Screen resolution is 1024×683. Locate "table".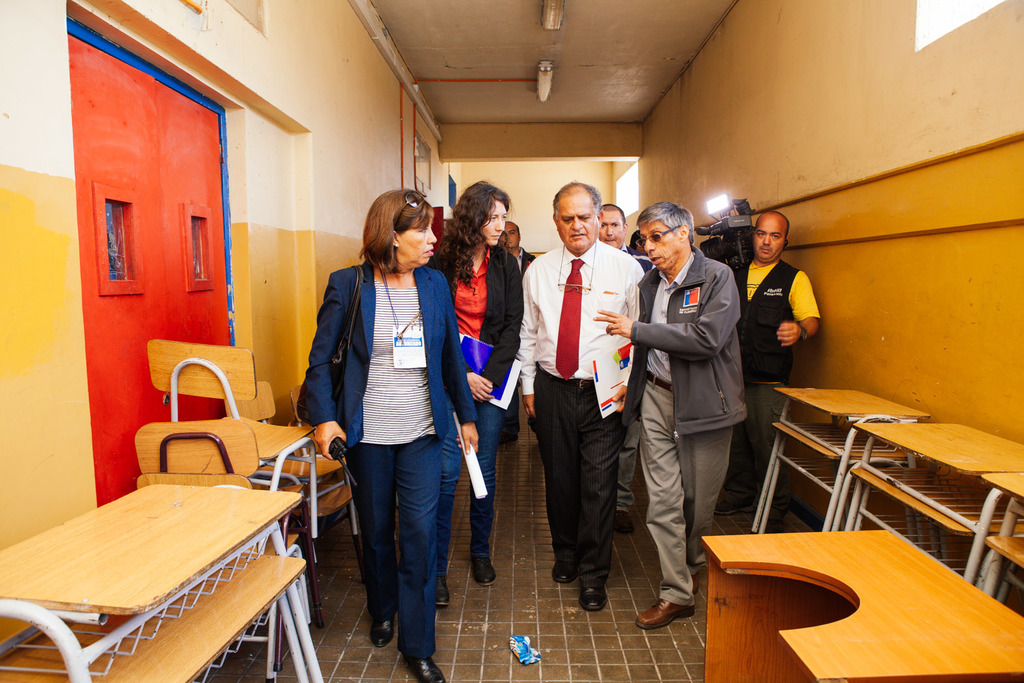
{"left": 748, "top": 385, "right": 922, "bottom": 526}.
